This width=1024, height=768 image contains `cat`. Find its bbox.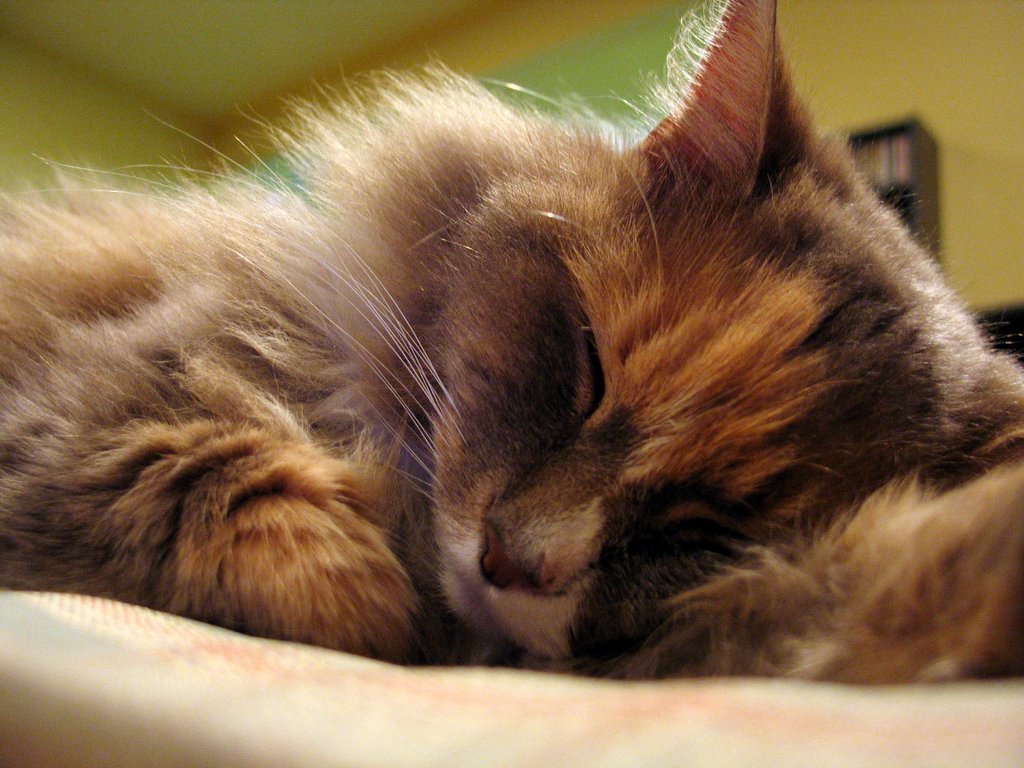
Rect(0, 0, 1023, 682).
